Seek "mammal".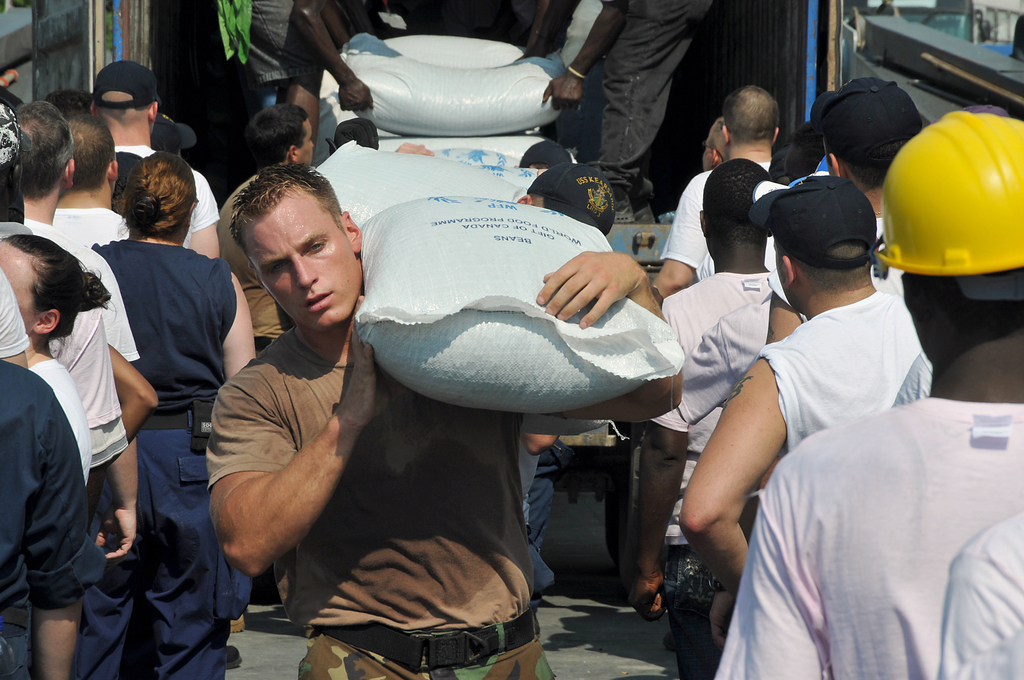
bbox=[204, 164, 700, 679].
